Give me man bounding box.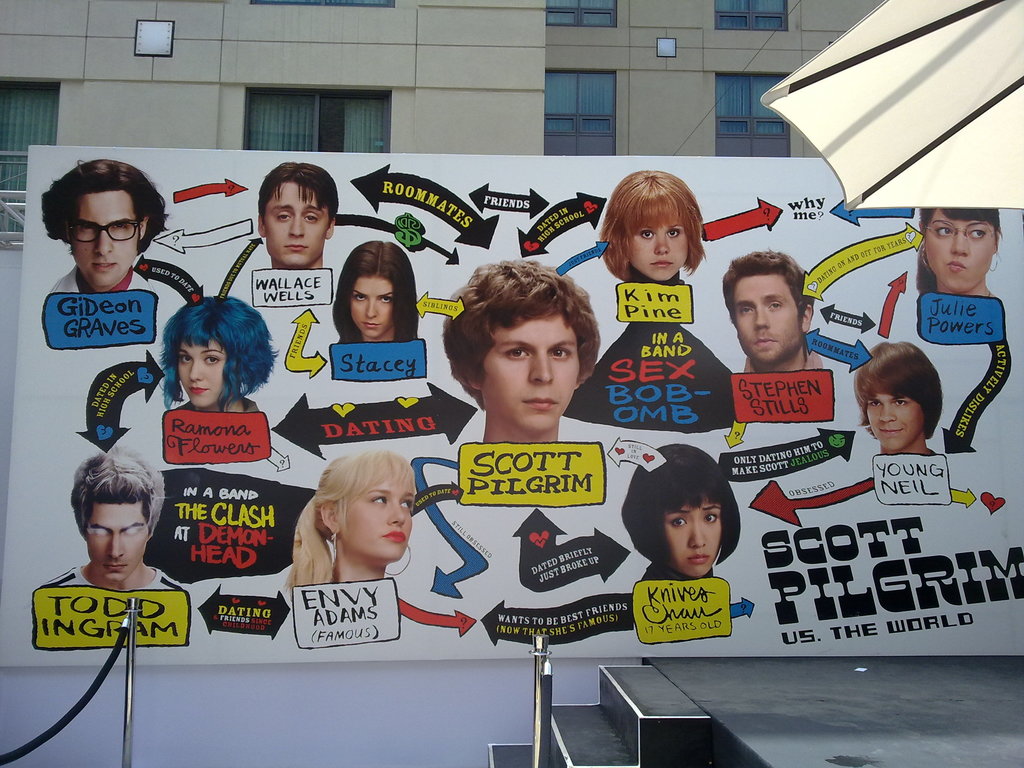
pyautogui.locateOnScreen(255, 159, 337, 269).
